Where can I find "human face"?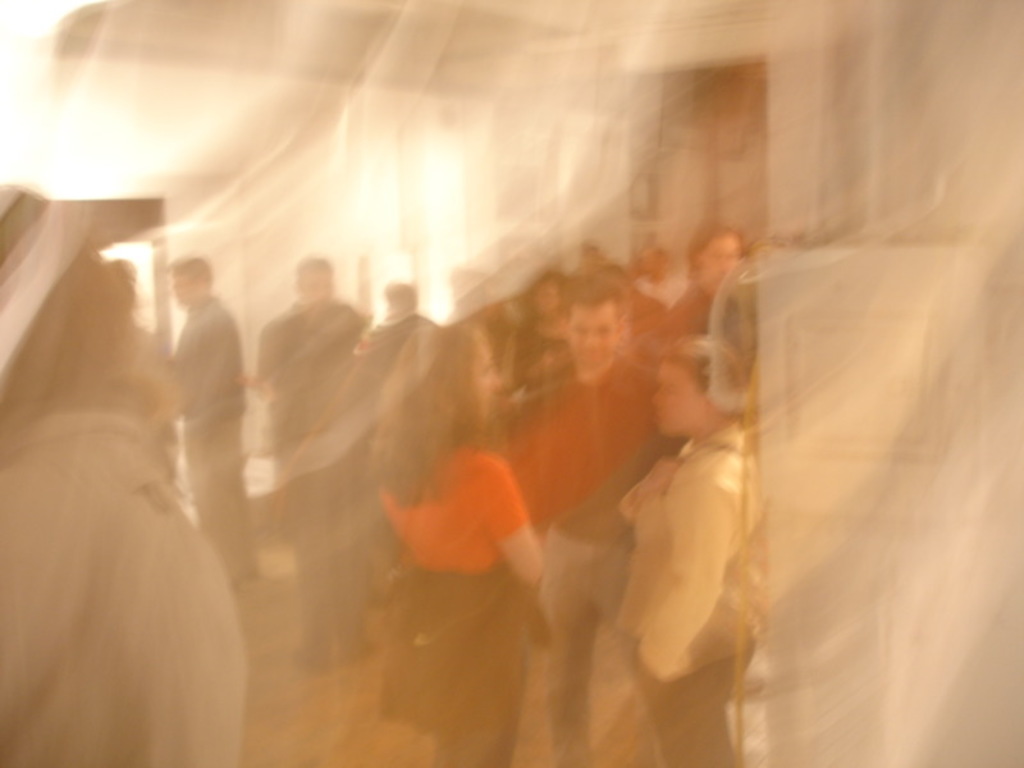
You can find it at [x1=648, y1=367, x2=707, y2=438].
